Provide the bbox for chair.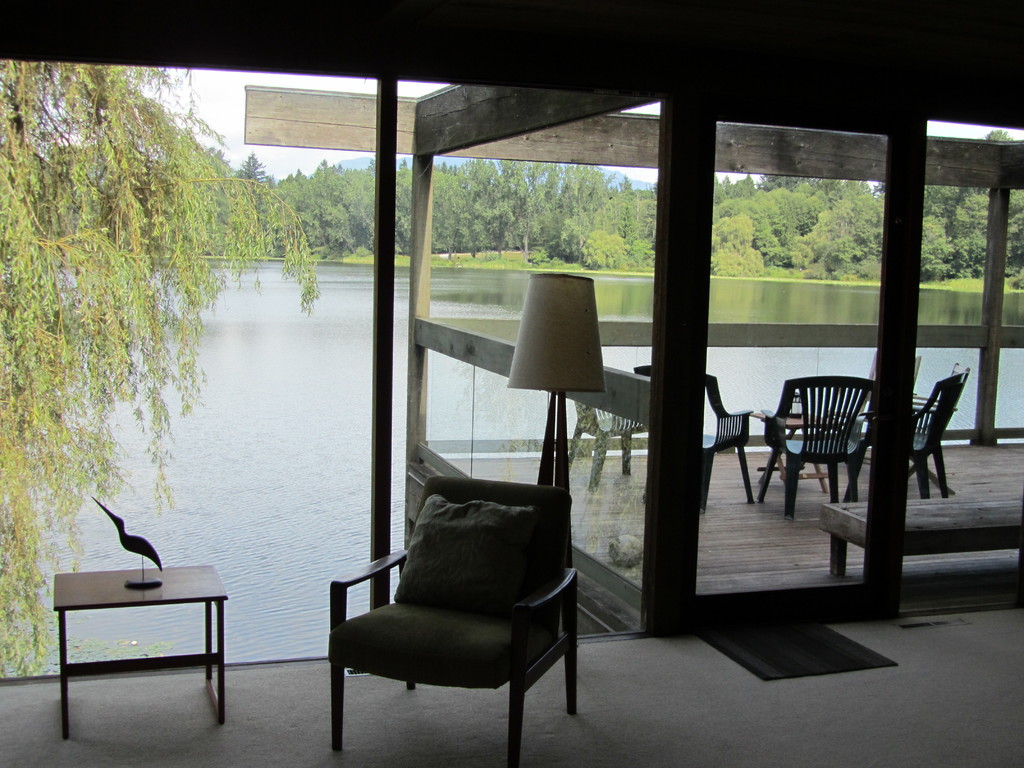
x1=758 y1=373 x2=875 y2=523.
